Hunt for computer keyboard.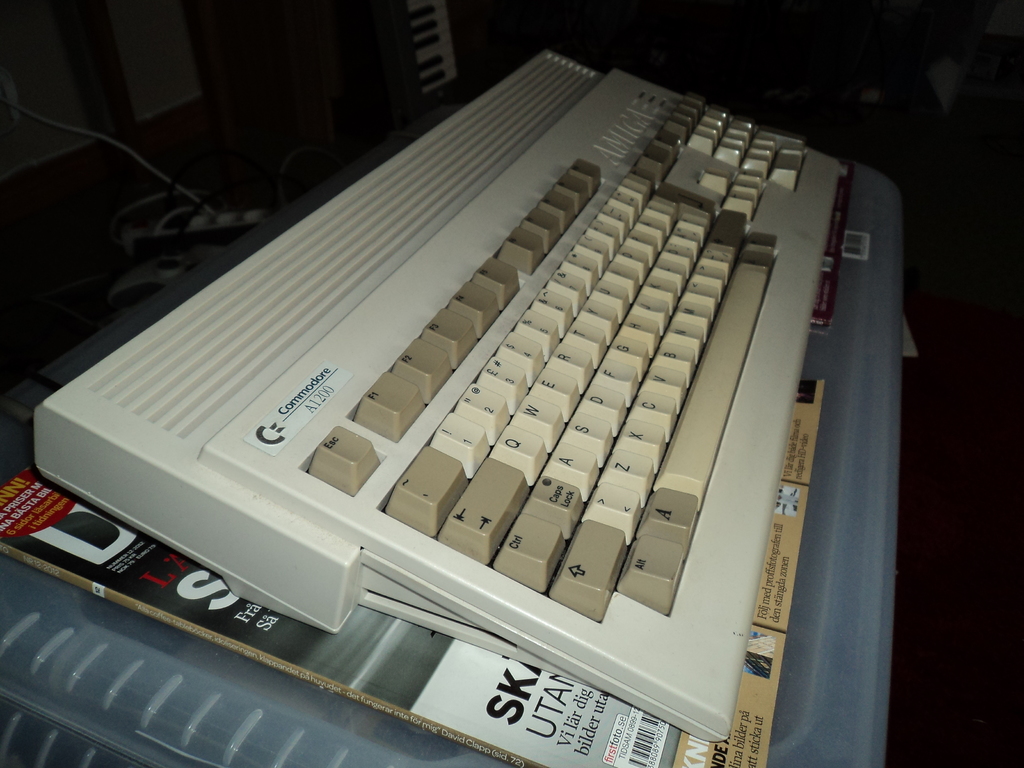
Hunted down at box(34, 47, 844, 739).
